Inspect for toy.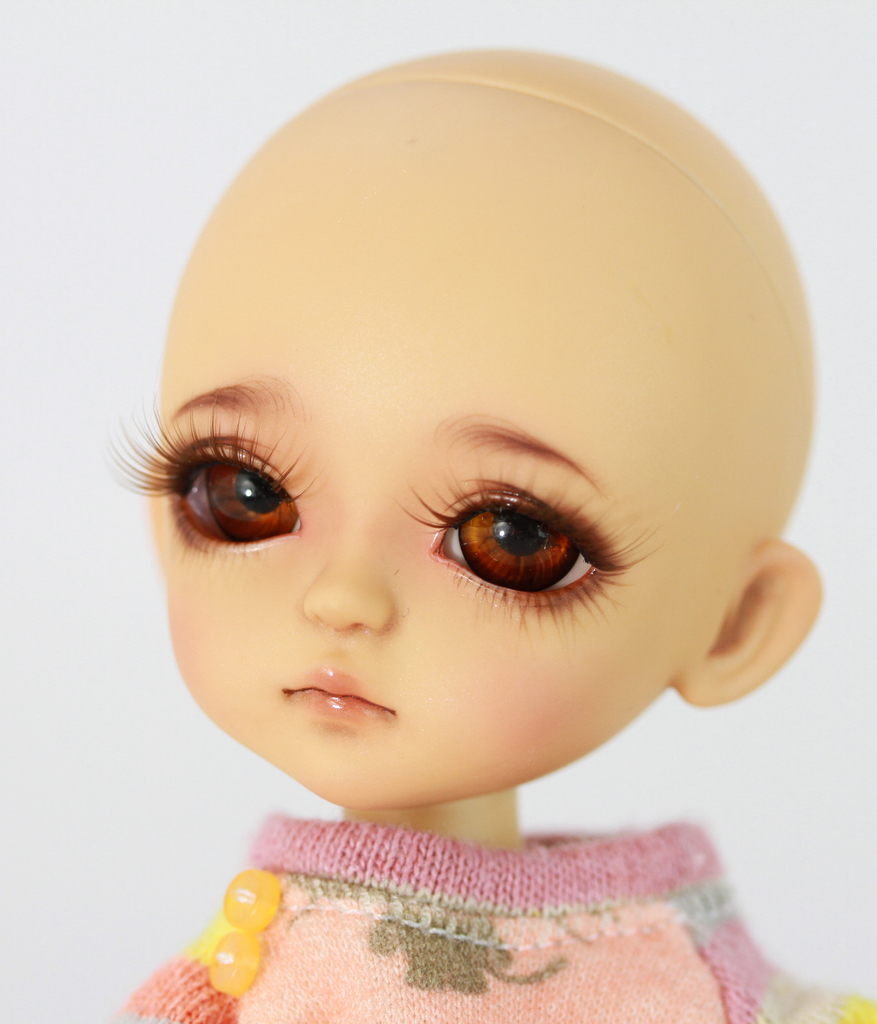
Inspection: bbox=(92, 38, 876, 1023).
